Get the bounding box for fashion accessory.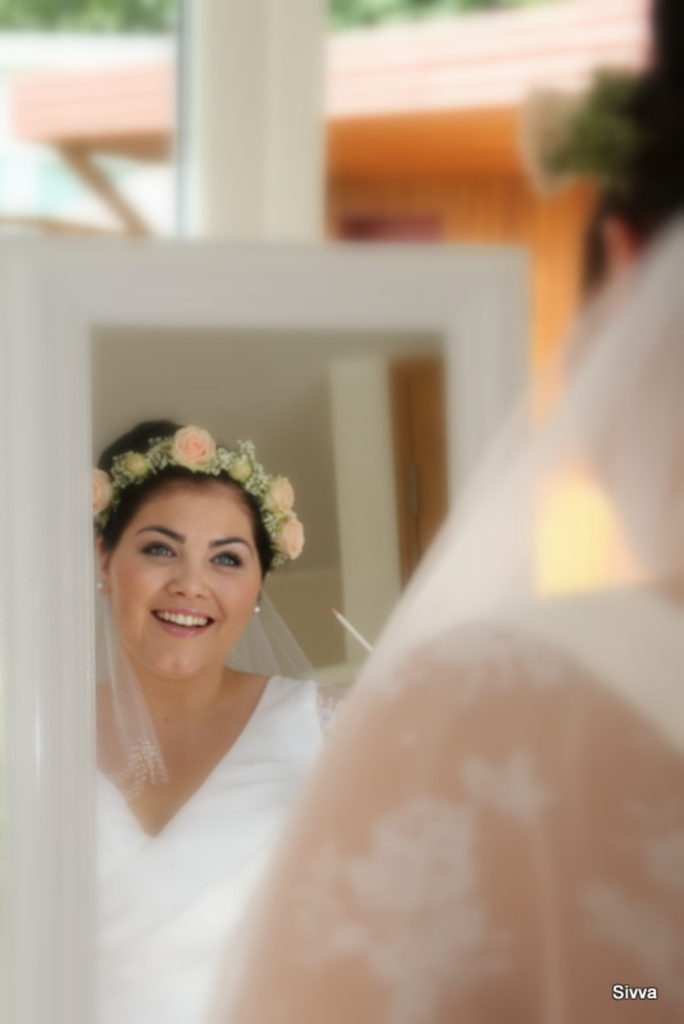
[x1=519, y1=52, x2=643, y2=187].
